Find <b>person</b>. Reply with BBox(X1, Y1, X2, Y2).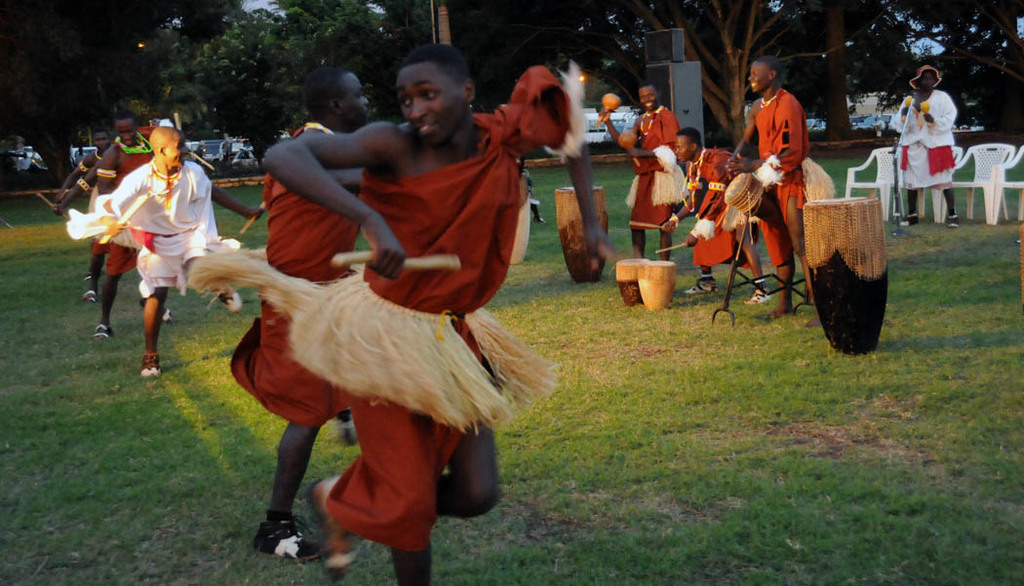
BBox(57, 117, 267, 388).
